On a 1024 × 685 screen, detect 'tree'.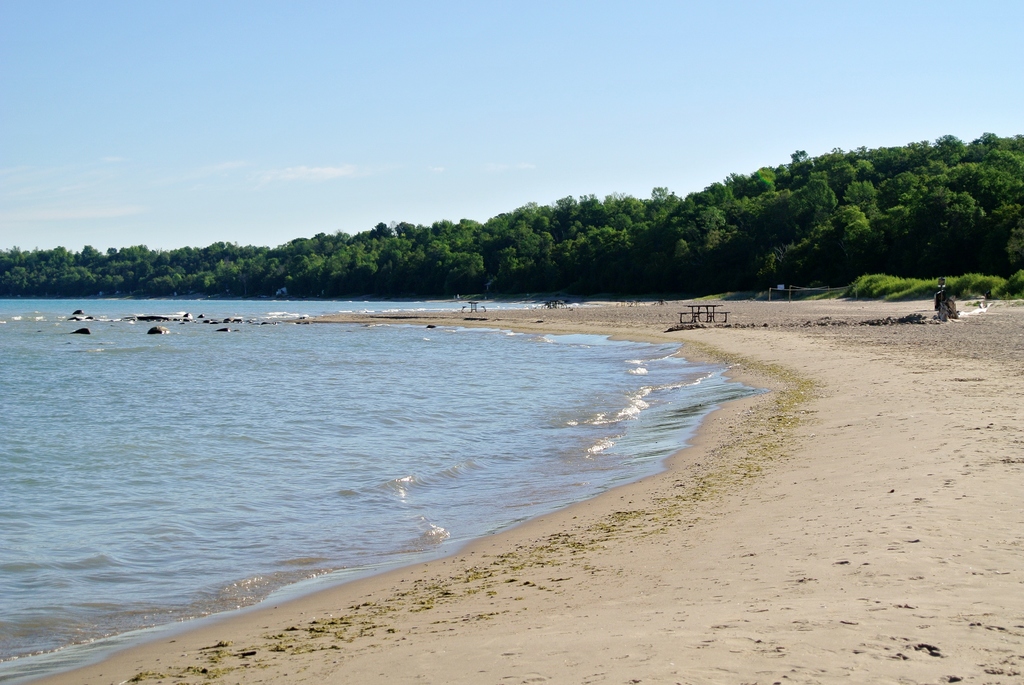
bbox=[852, 145, 888, 184].
